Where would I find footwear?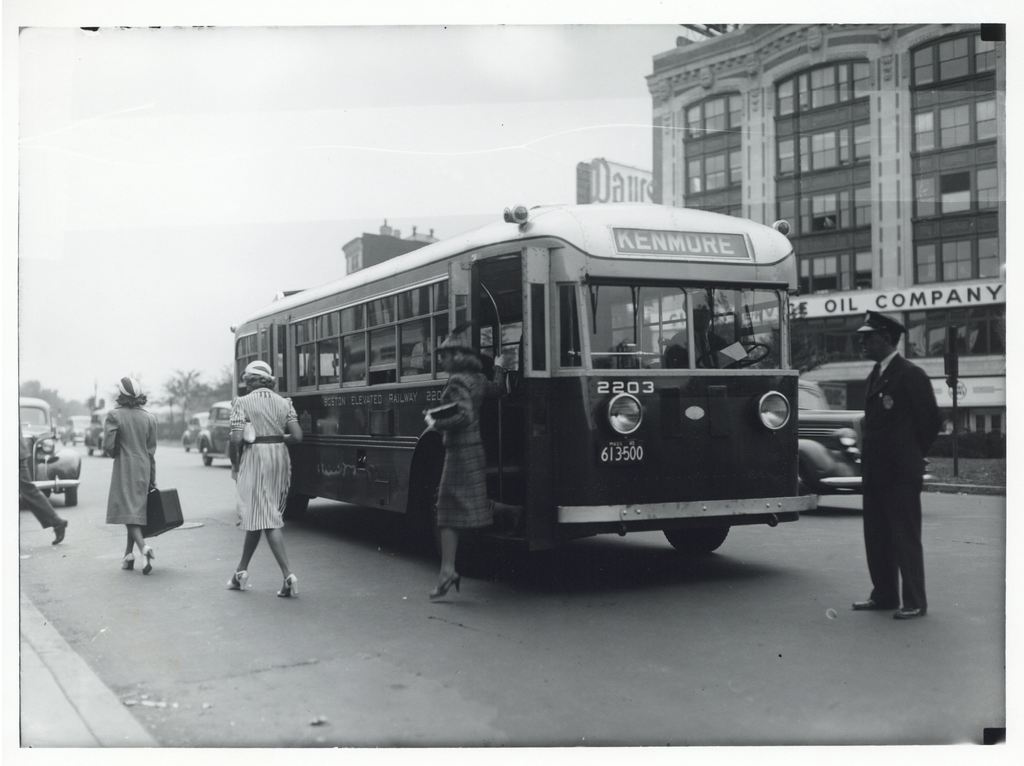
At left=851, top=599, right=884, bottom=607.
